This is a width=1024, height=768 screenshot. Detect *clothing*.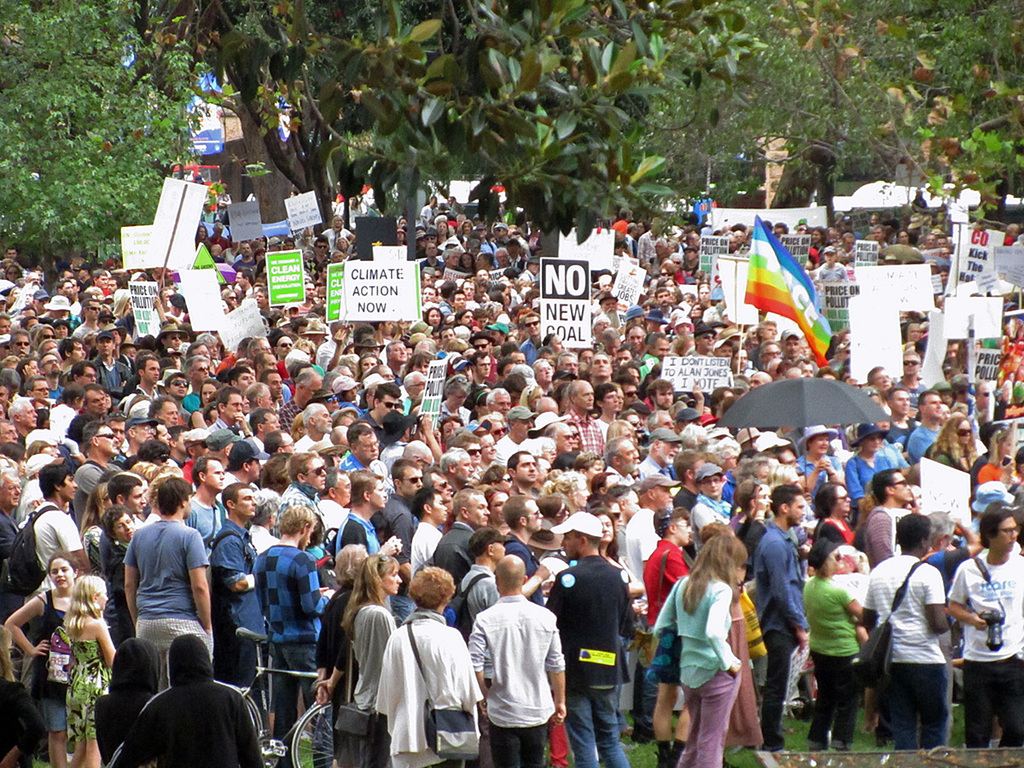
Rect(960, 453, 1009, 495).
